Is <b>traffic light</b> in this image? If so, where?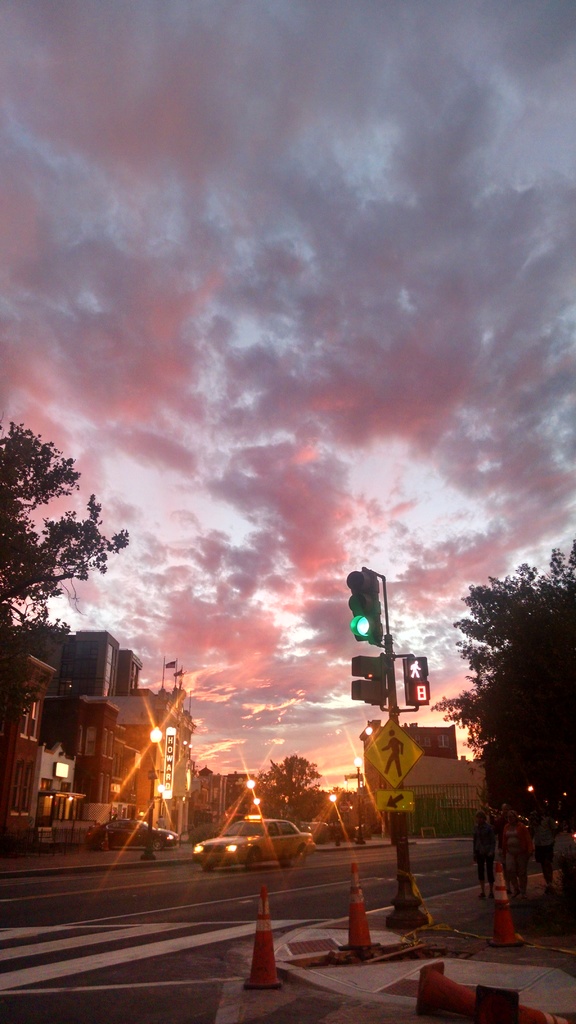
Yes, at (x1=403, y1=654, x2=430, y2=710).
